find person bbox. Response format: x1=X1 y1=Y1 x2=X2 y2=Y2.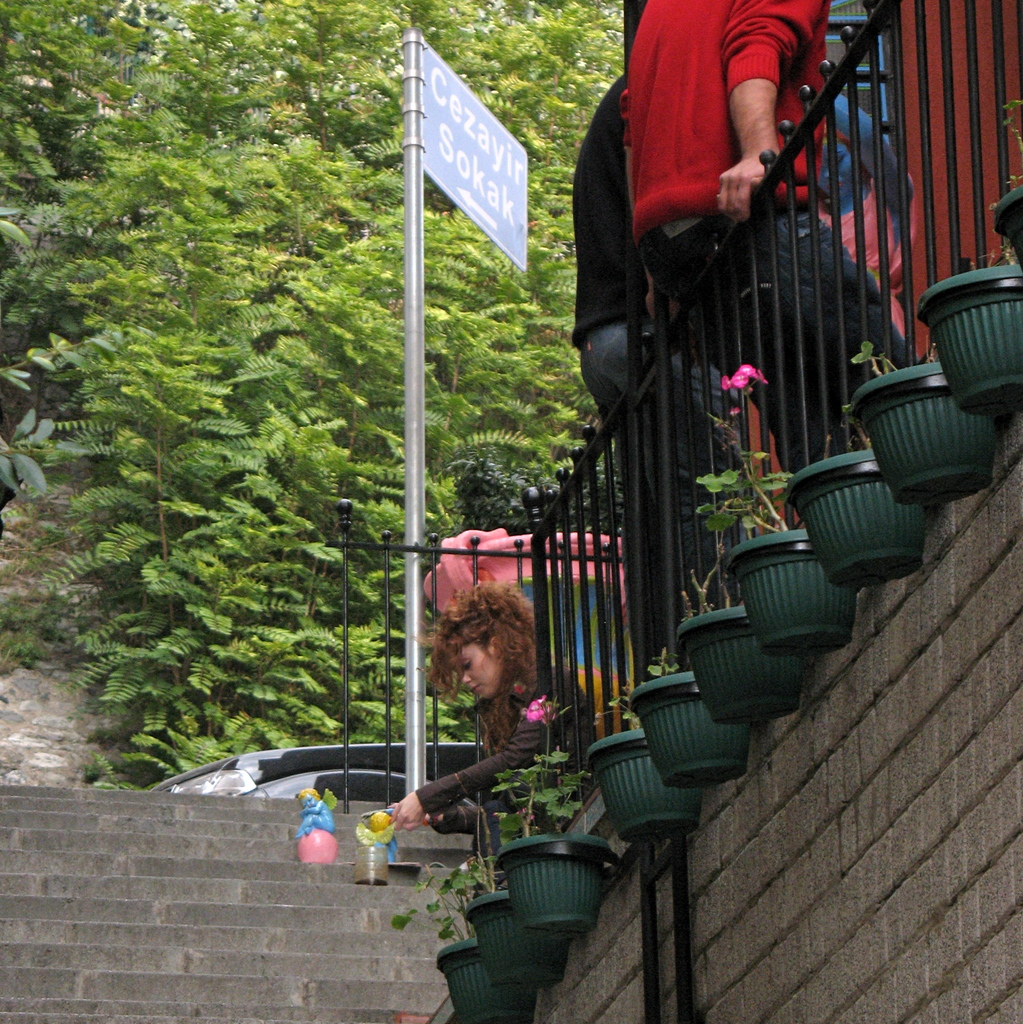
x1=566 y1=0 x2=746 y2=666.
